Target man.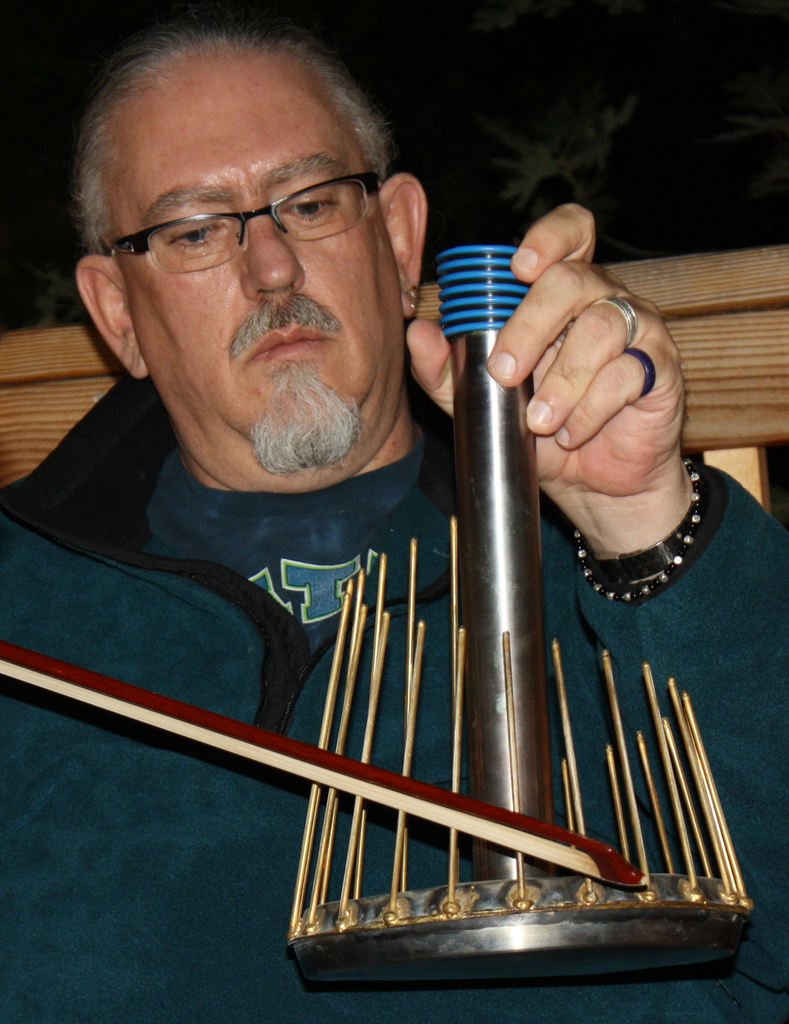
Target region: select_region(0, 28, 703, 941).
